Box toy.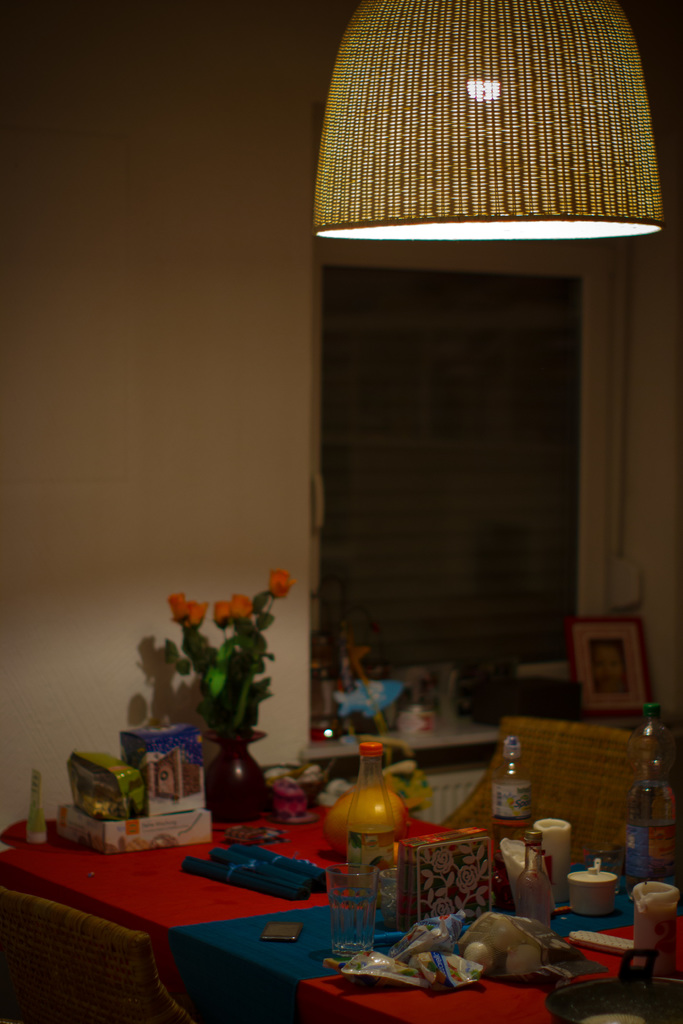
bbox=[62, 735, 211, 873].
